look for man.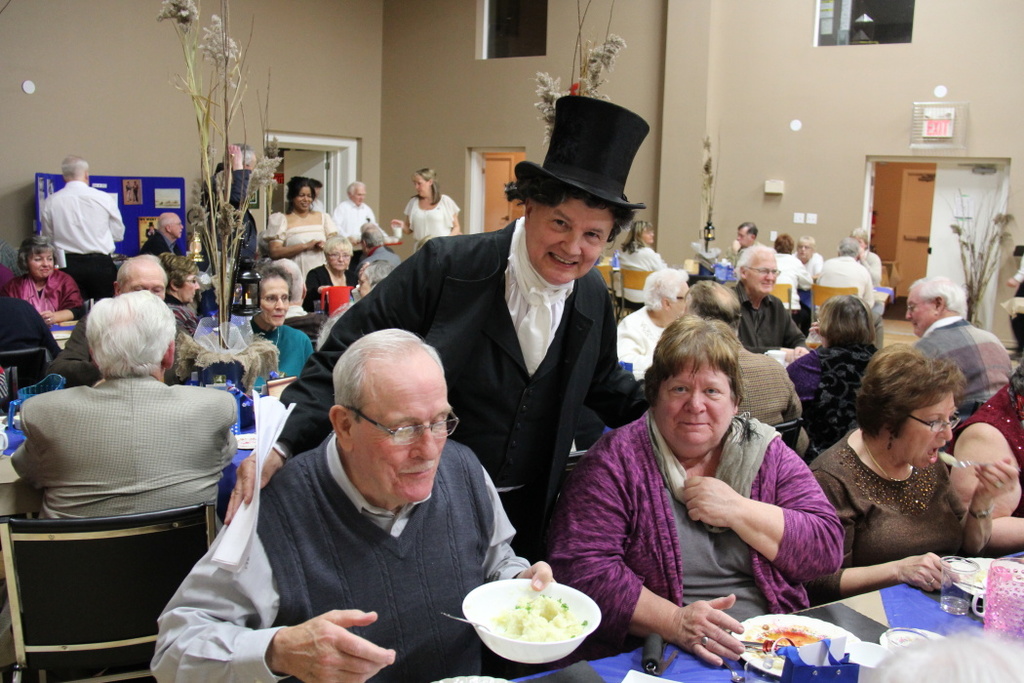
Found: 31/152/130/304.
